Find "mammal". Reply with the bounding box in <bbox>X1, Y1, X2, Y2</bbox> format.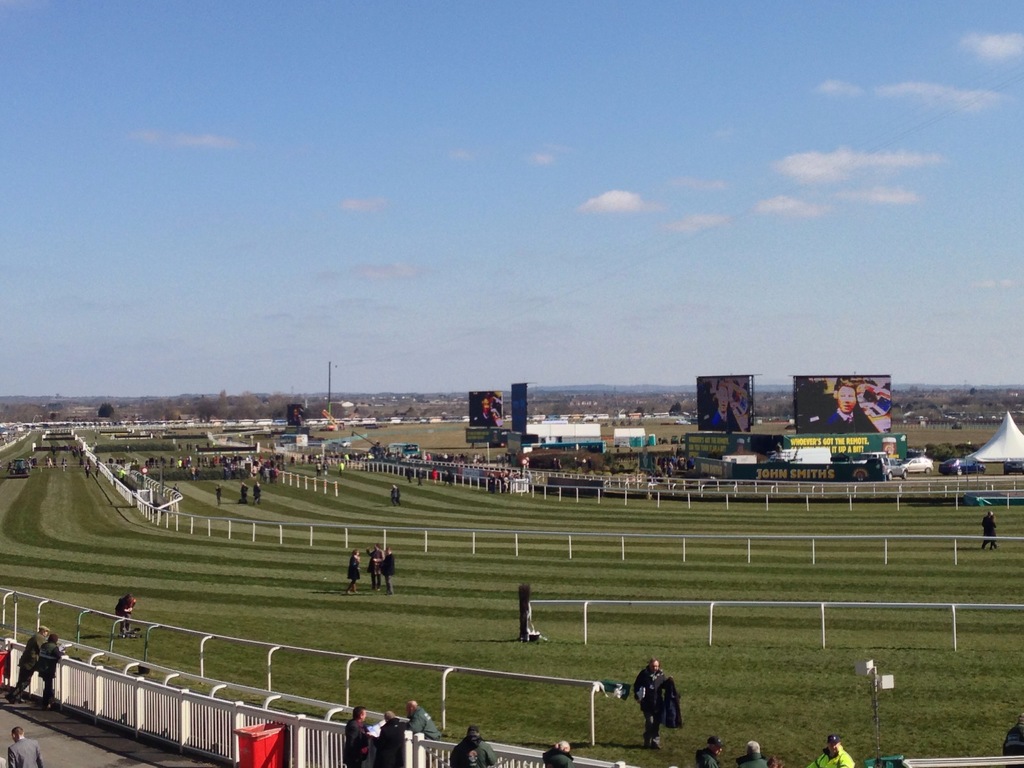
<bbox>806, 381, 880, 435</bbox>.
